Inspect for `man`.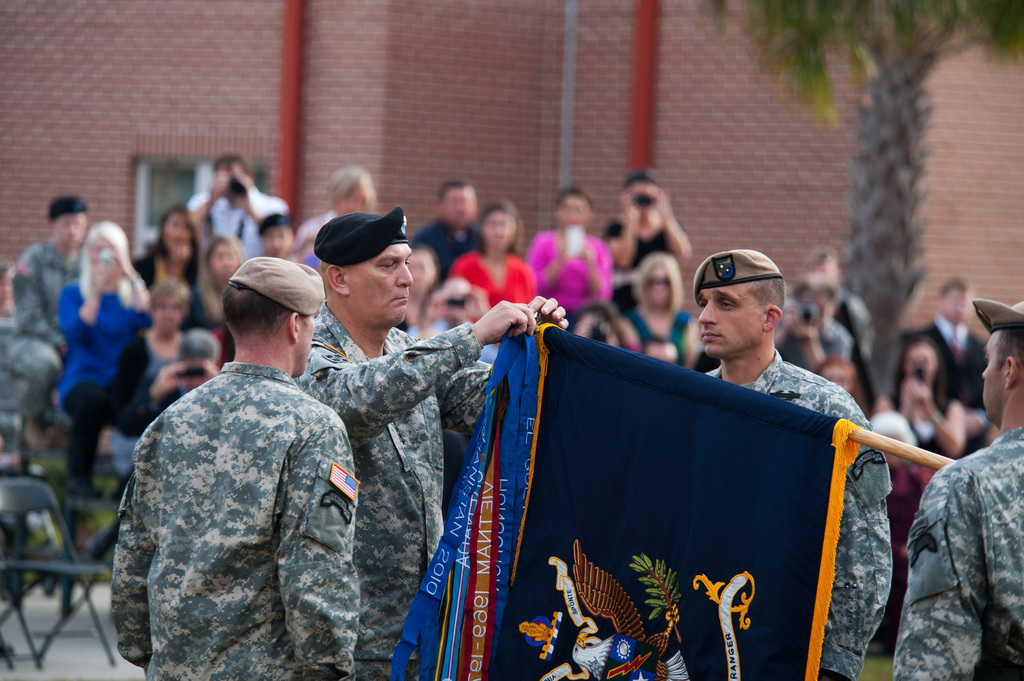
Inspection: [904, 278, 991, 406].
